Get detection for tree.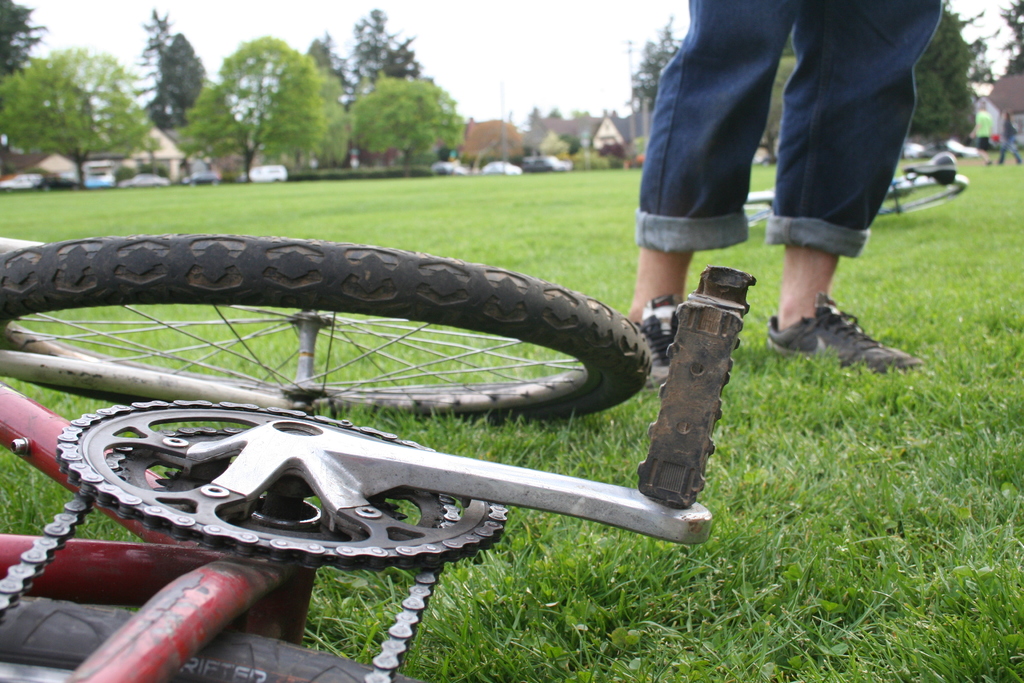
Detection: [140,9,180,112].
